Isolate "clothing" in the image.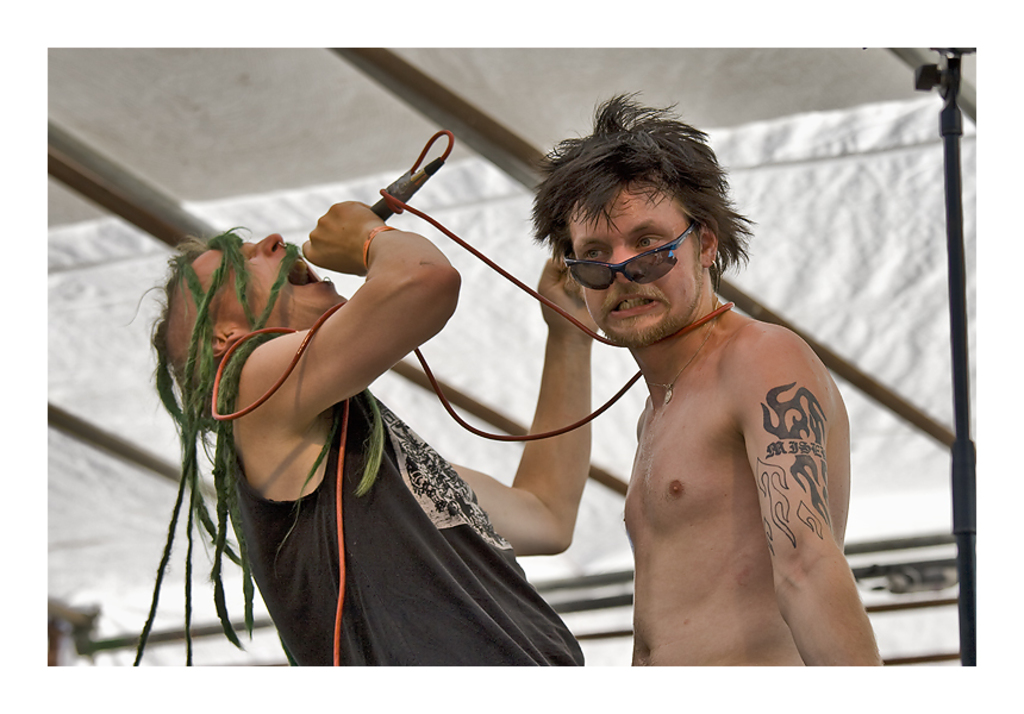
Isolated region: pyautogui.locateOnScreen(118, 309, 607, 666).
